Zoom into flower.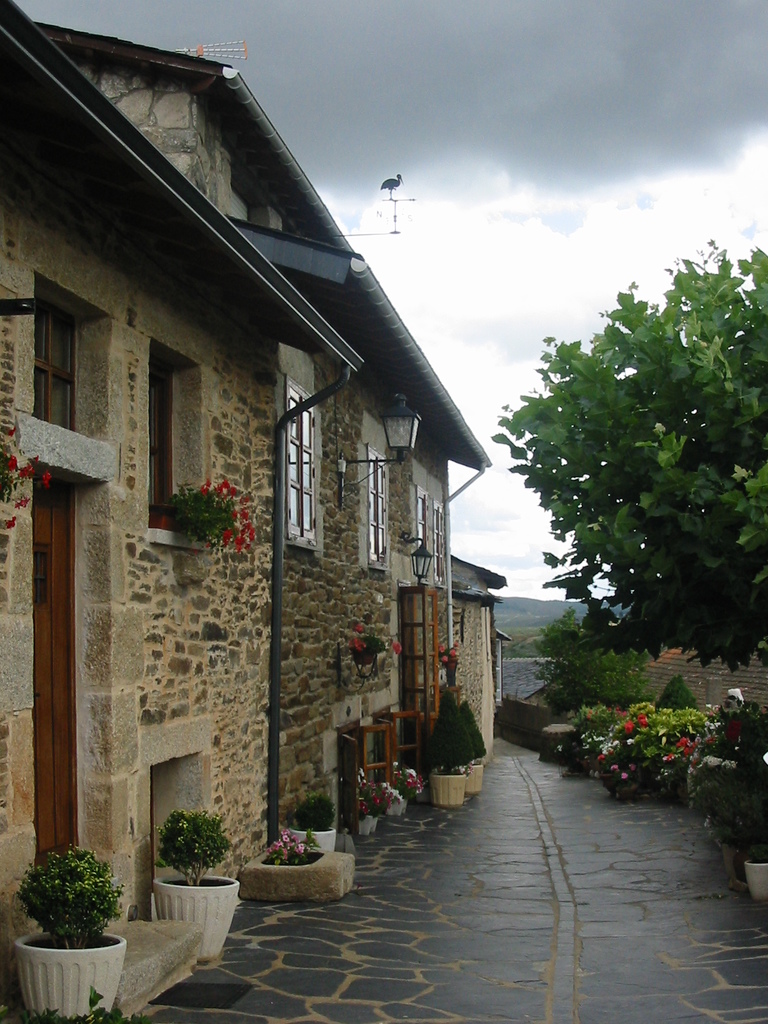
Zoom target: <box>439,653,448,665</box>.
